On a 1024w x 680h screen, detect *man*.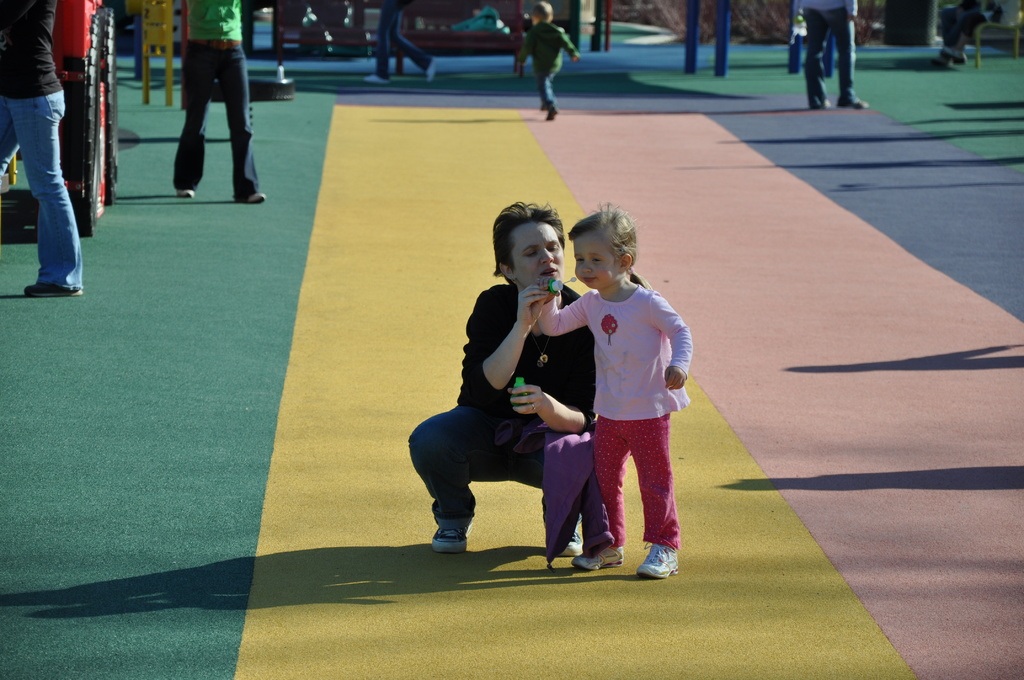
region(158, 4, 253, 202).
